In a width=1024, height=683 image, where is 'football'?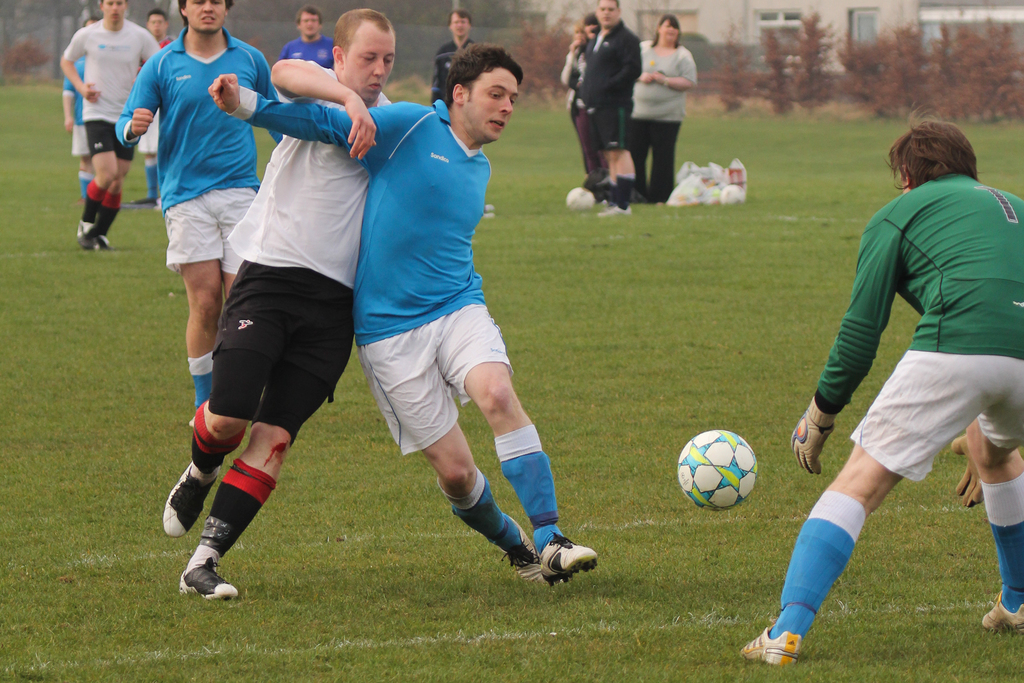
box=[673, 431, 760, 509].
